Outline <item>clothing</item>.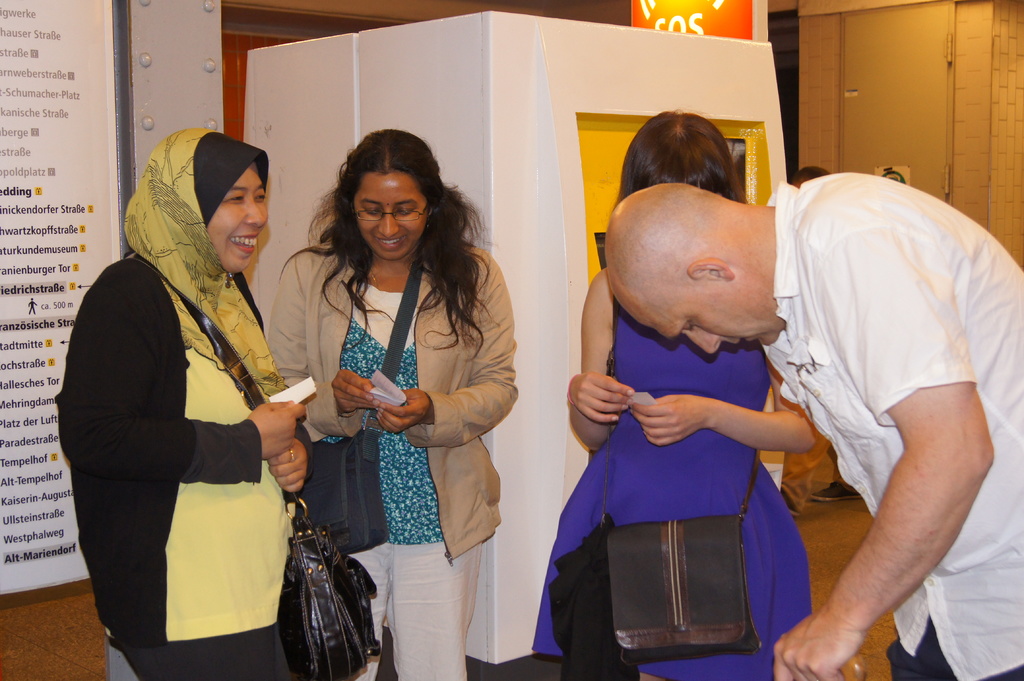
Outline: 263,239,518,680.
